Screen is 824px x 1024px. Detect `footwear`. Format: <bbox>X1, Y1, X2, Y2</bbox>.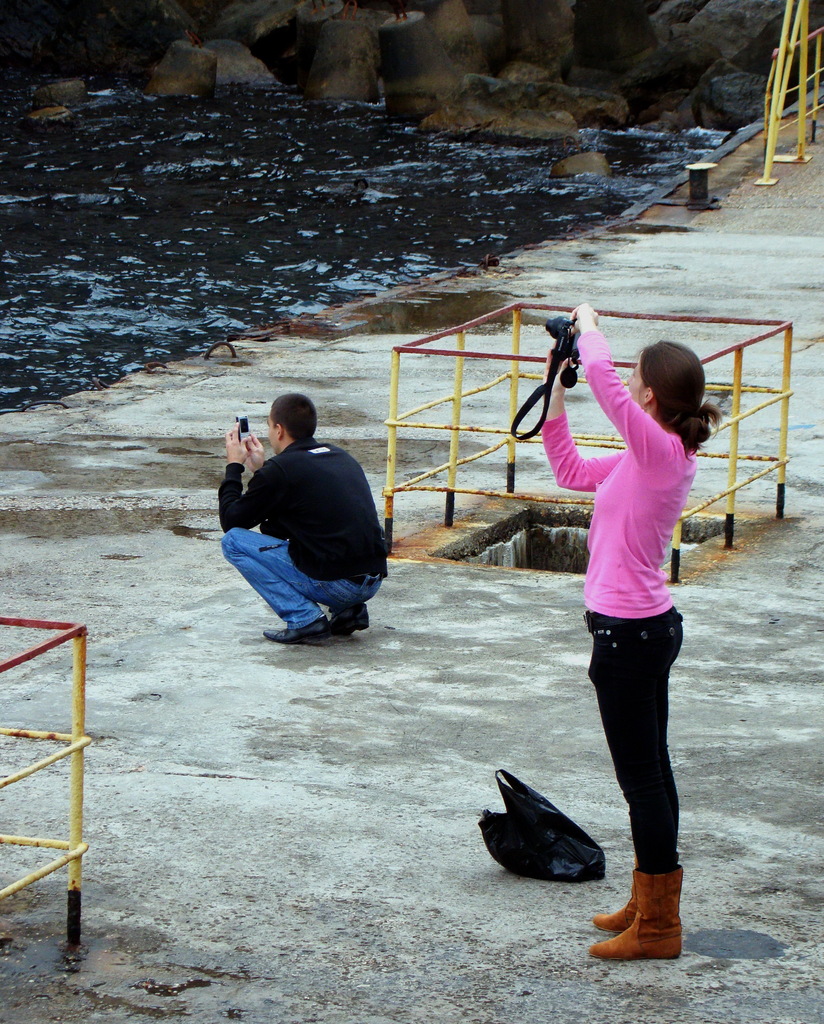
<bbox>263, 609, 333, 646</bbox>.
